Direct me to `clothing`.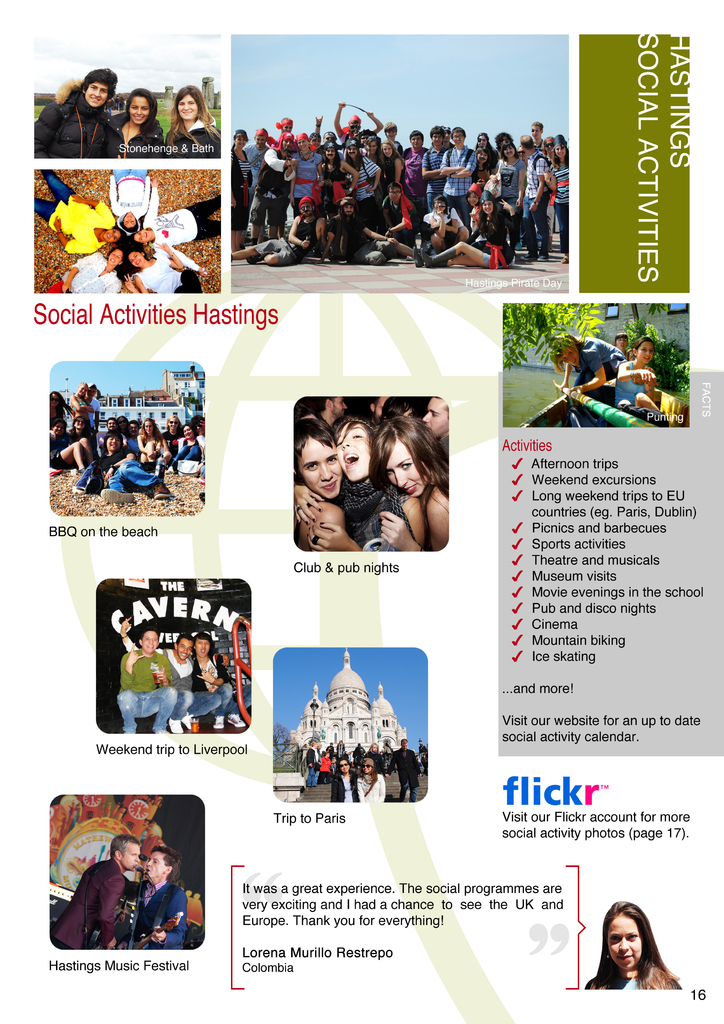
Direction: 334,469,424,557.
